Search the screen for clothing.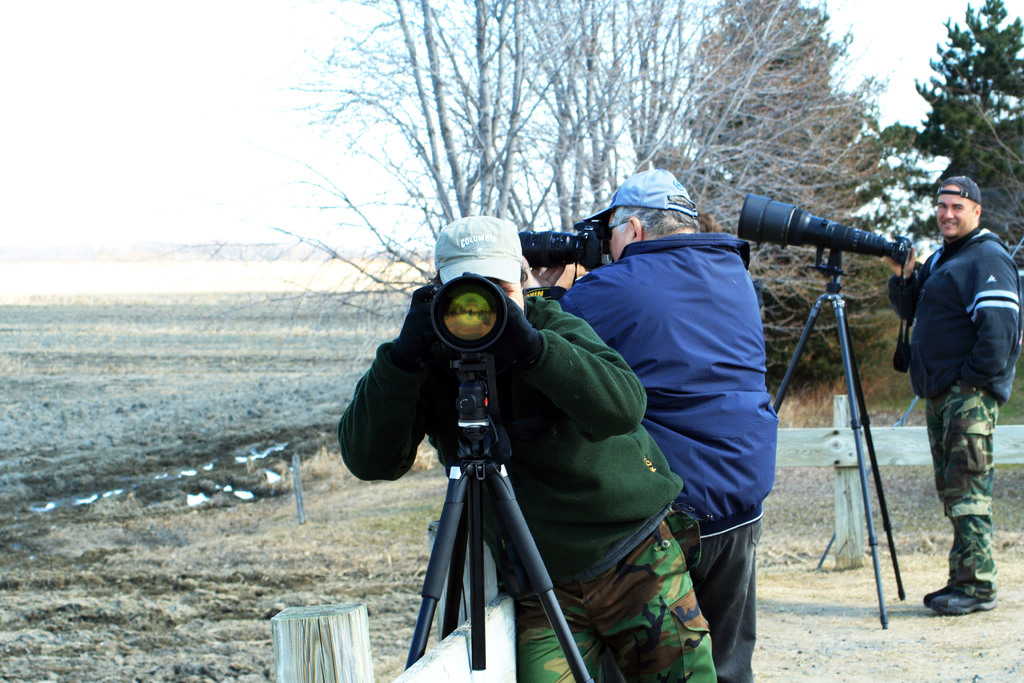
Found at (x1=893, y1=161, x2=1014, y2=596).
